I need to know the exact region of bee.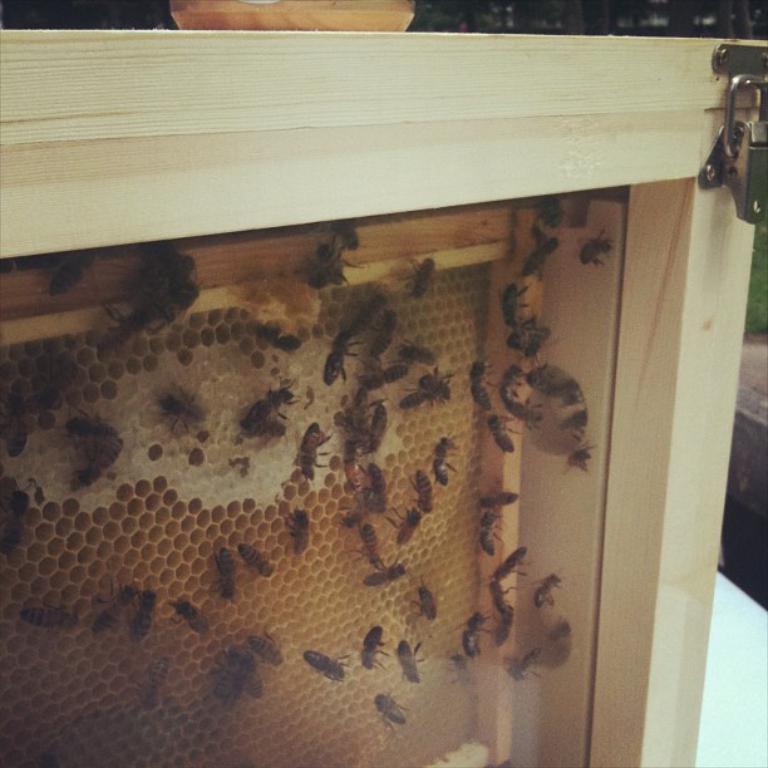
Region: 488, 548, 525, 582.
